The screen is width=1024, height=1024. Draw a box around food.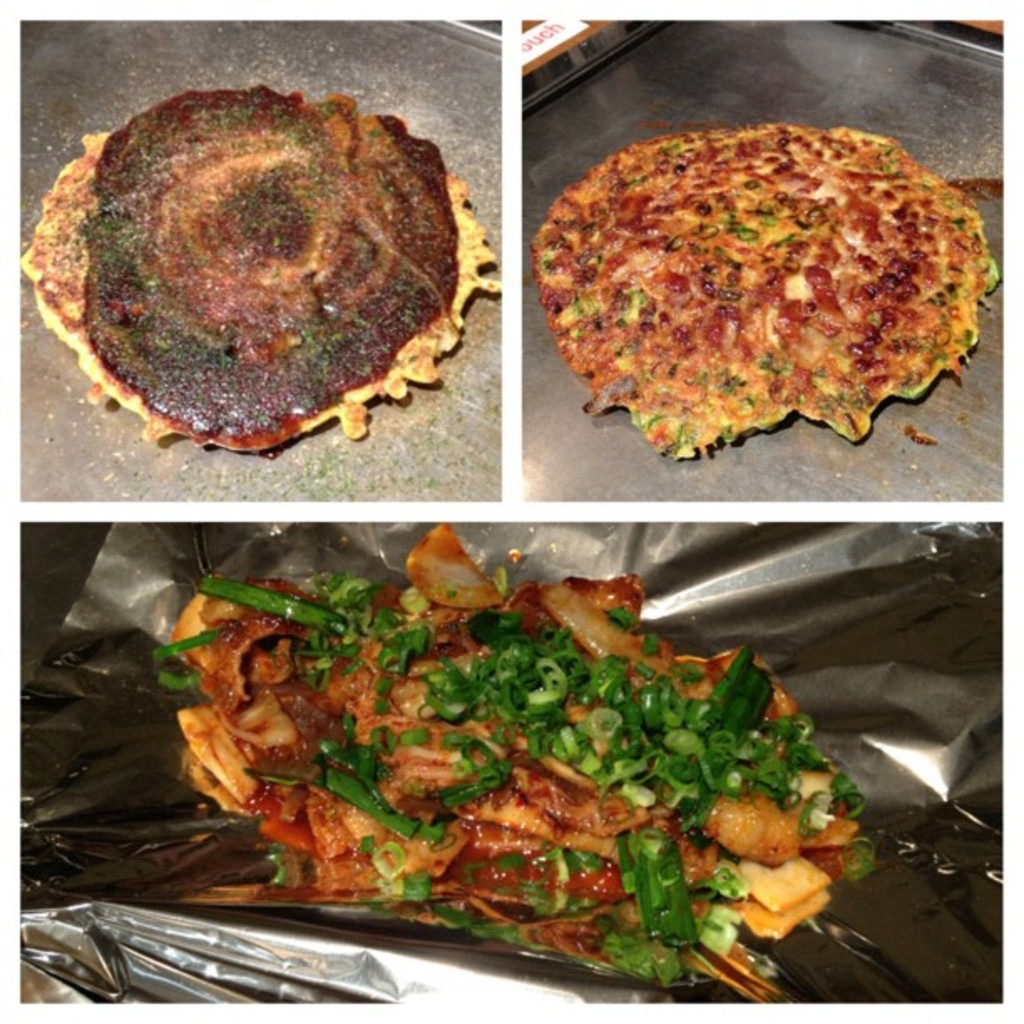
<region>23, 87, 504, 463</region>.
